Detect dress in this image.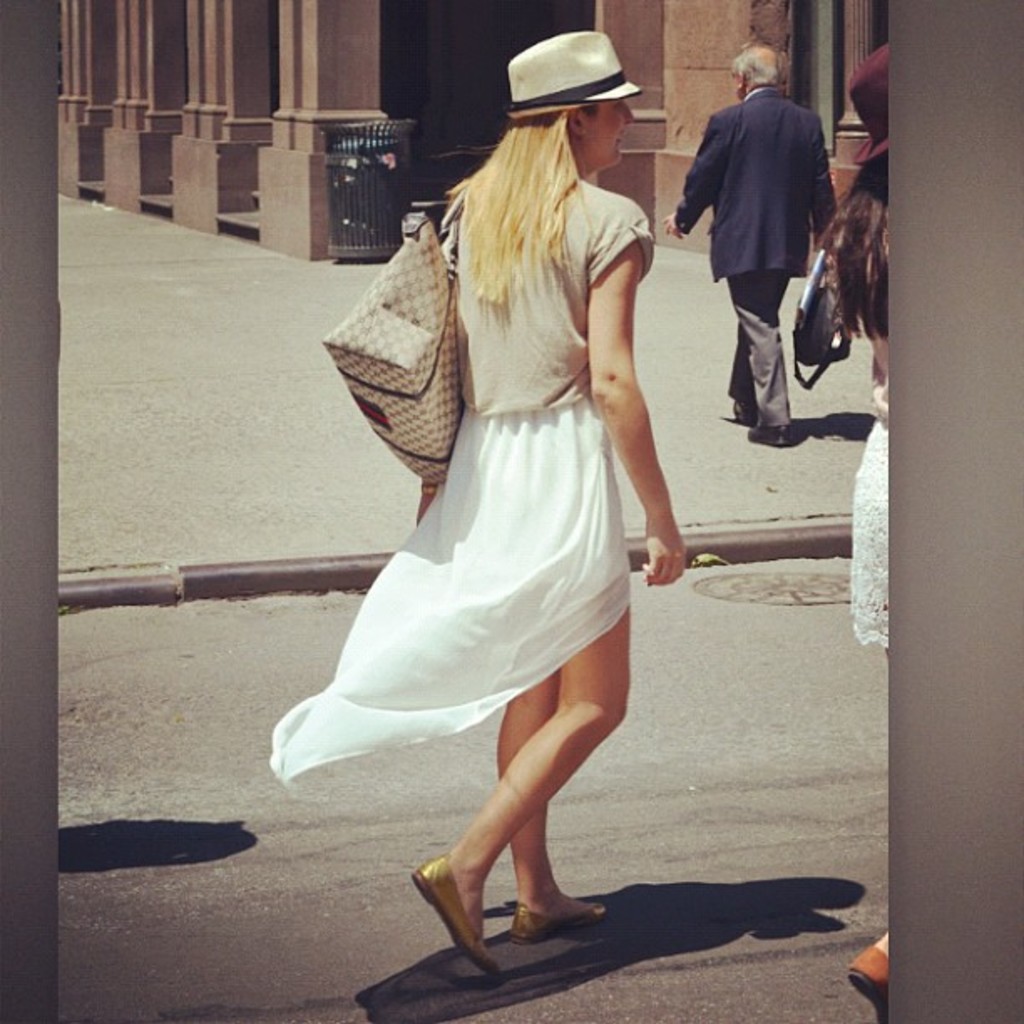
Detection: (843, 373, 897, 664).
